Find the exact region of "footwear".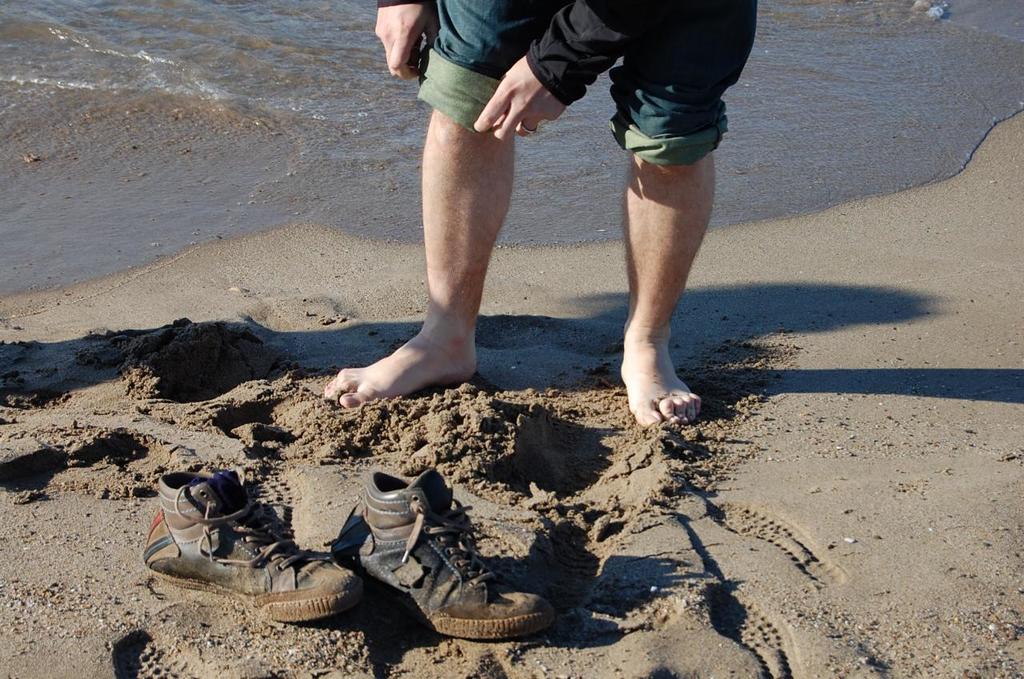
Exact region: x1=141, y1=472, x2=361, y2=622.
